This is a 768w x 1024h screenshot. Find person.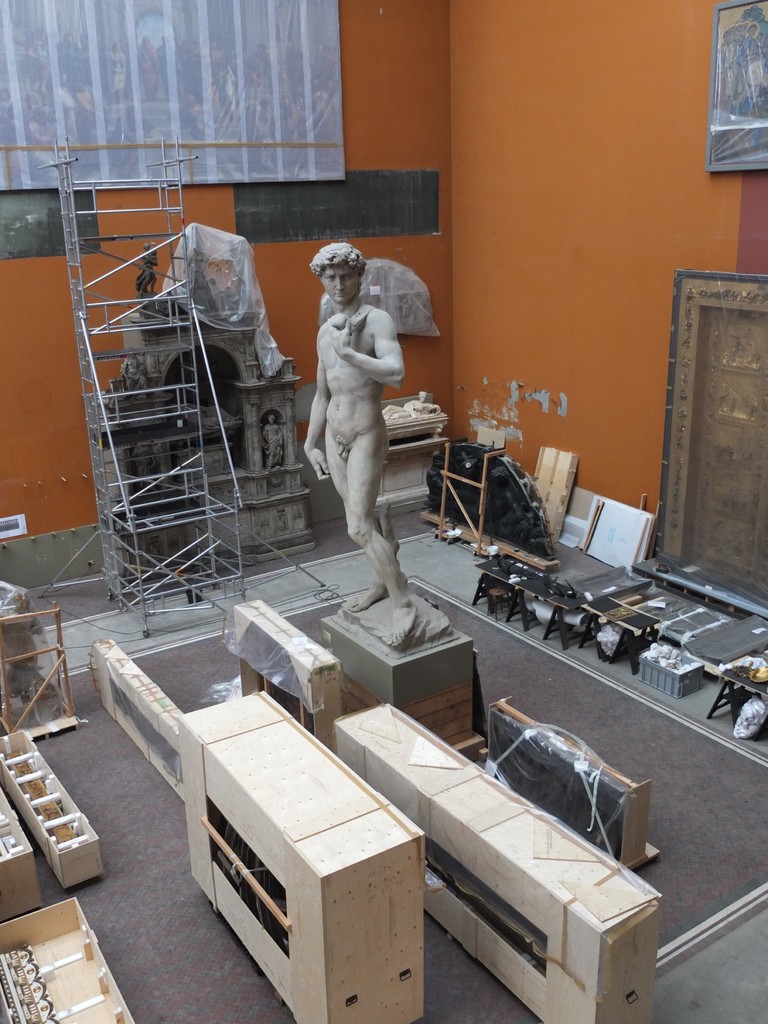
Bounding box: <region>134, 243, 157, 298</region>.
